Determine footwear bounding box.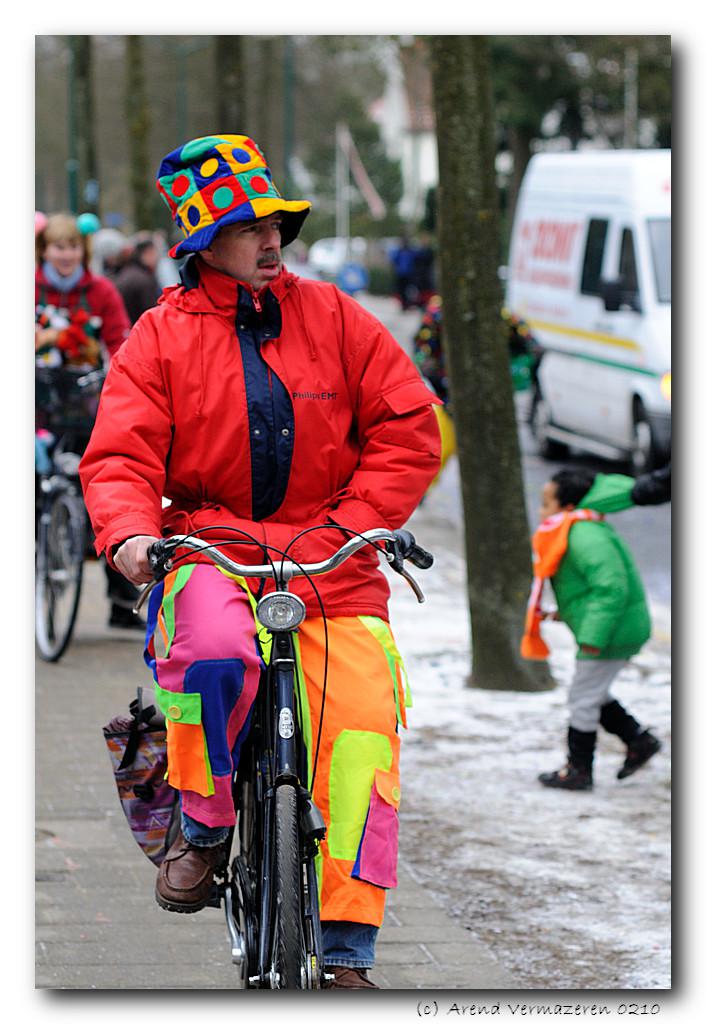
Determined: locate(535, 734, 591, 799).
